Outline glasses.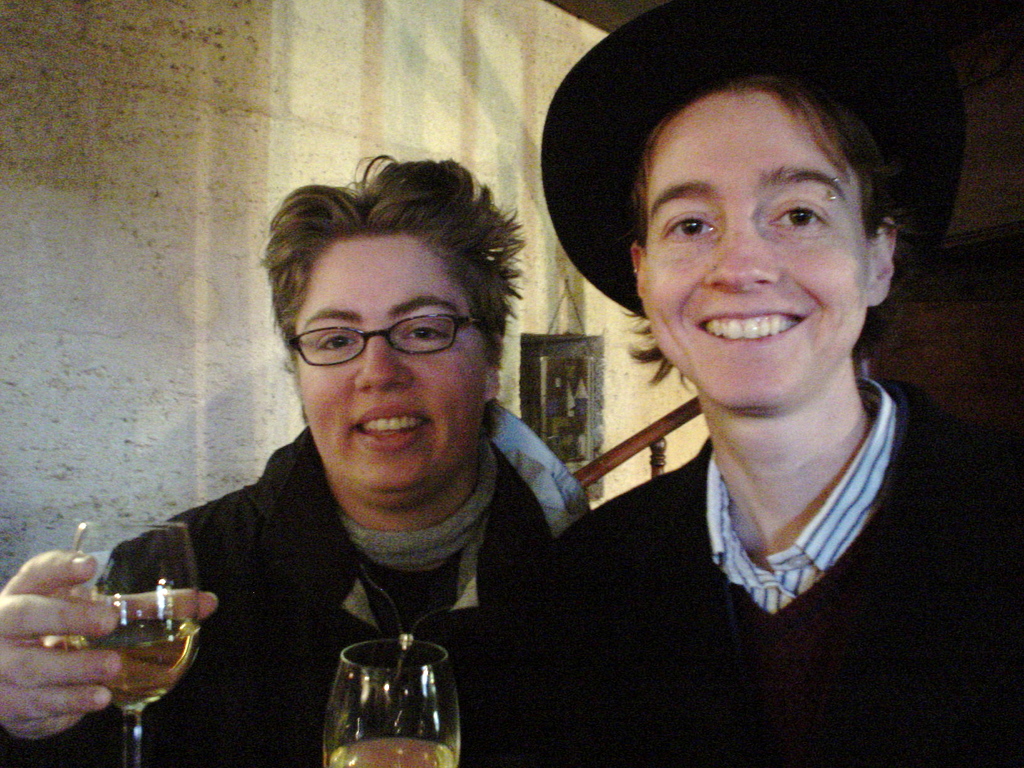
Outline: [x1=268, y1=303, x2=490, y2=372].
